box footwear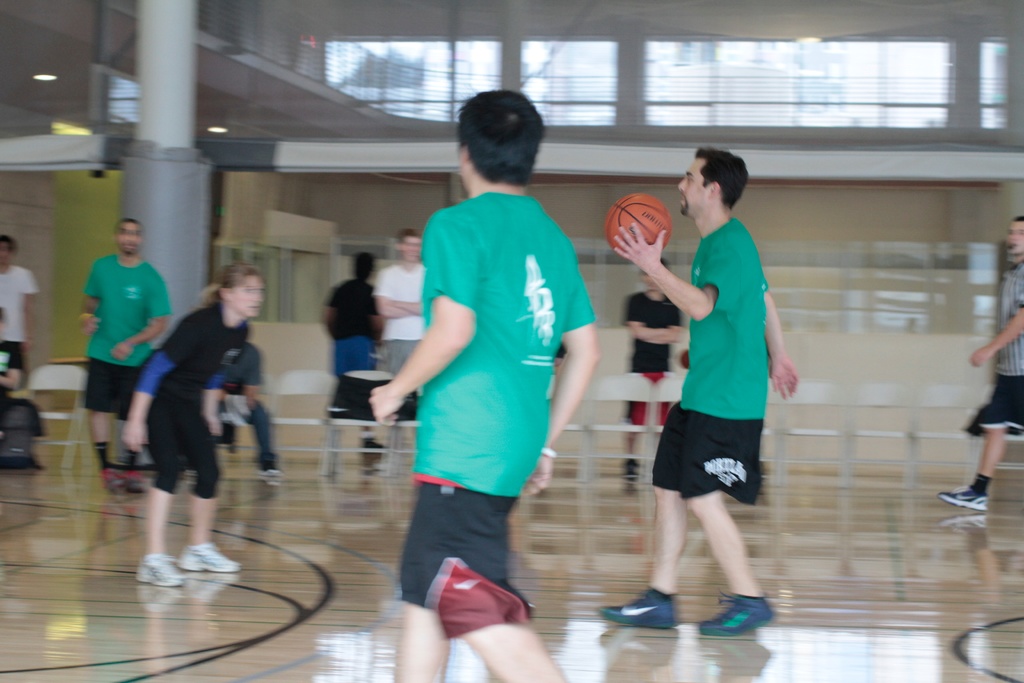
detection(100, 465, 124, 488)
